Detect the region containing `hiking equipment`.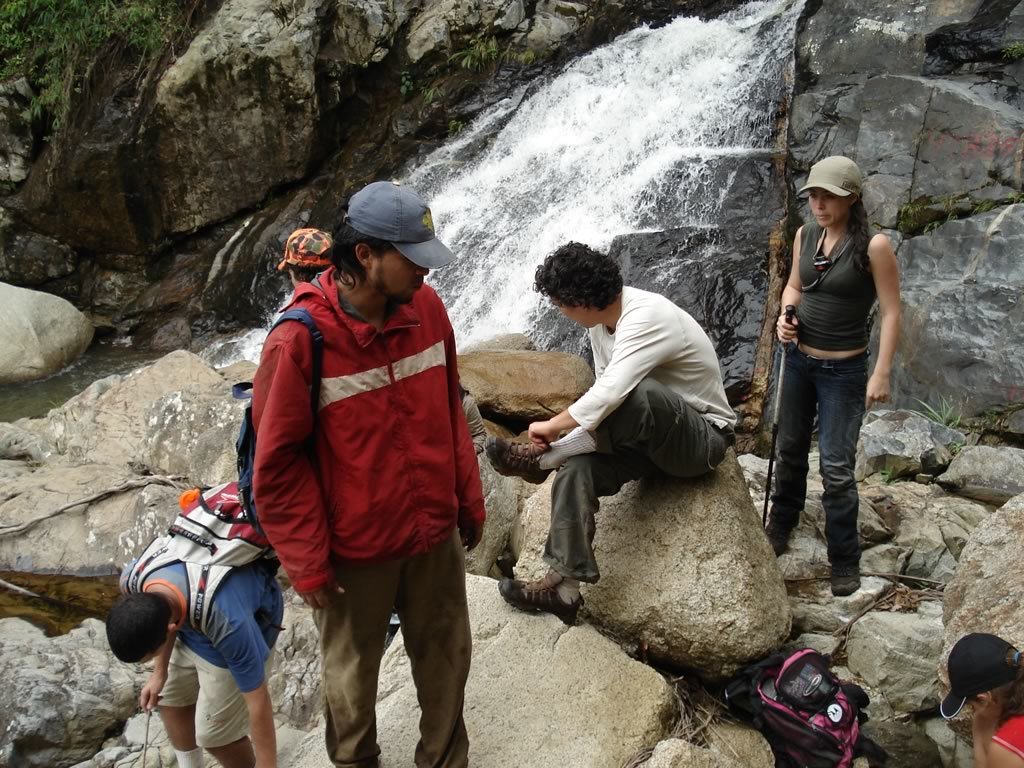
{"left": 762, "top": 303, "right": 790, "bottom": 532}.
